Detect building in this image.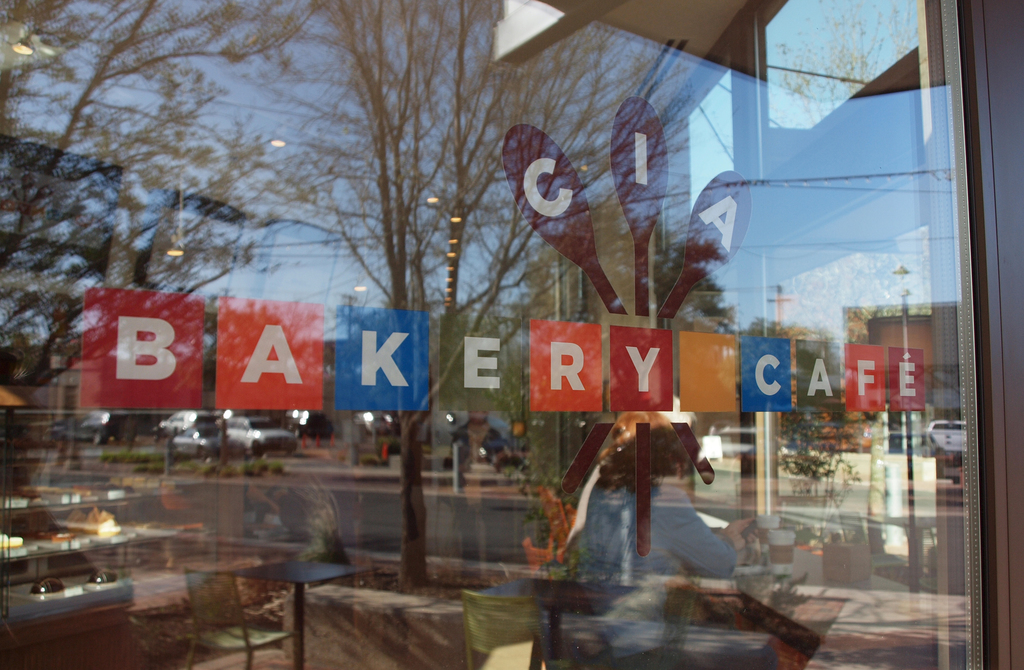
Detection: (847,302,973,461).
